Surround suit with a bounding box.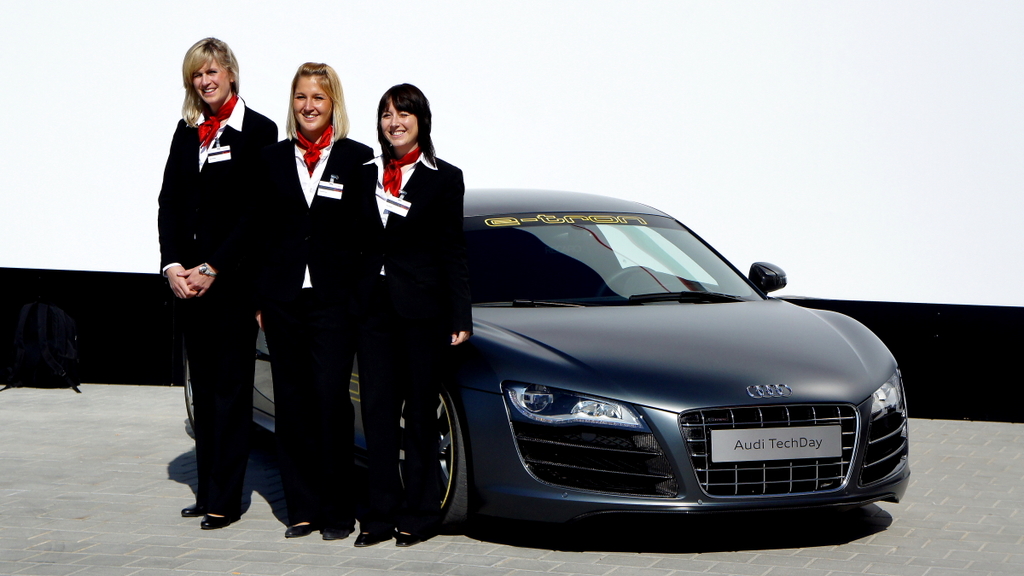
<bbox>350, 149, 481, 525</bbox>.
